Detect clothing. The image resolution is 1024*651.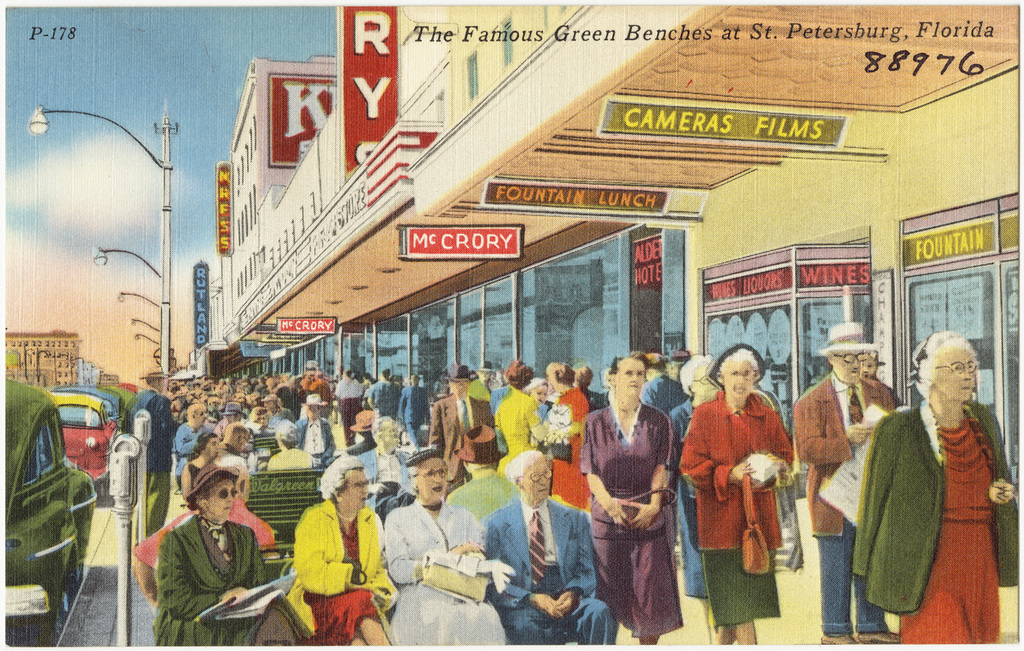
box(151, 513, 296, 650).
